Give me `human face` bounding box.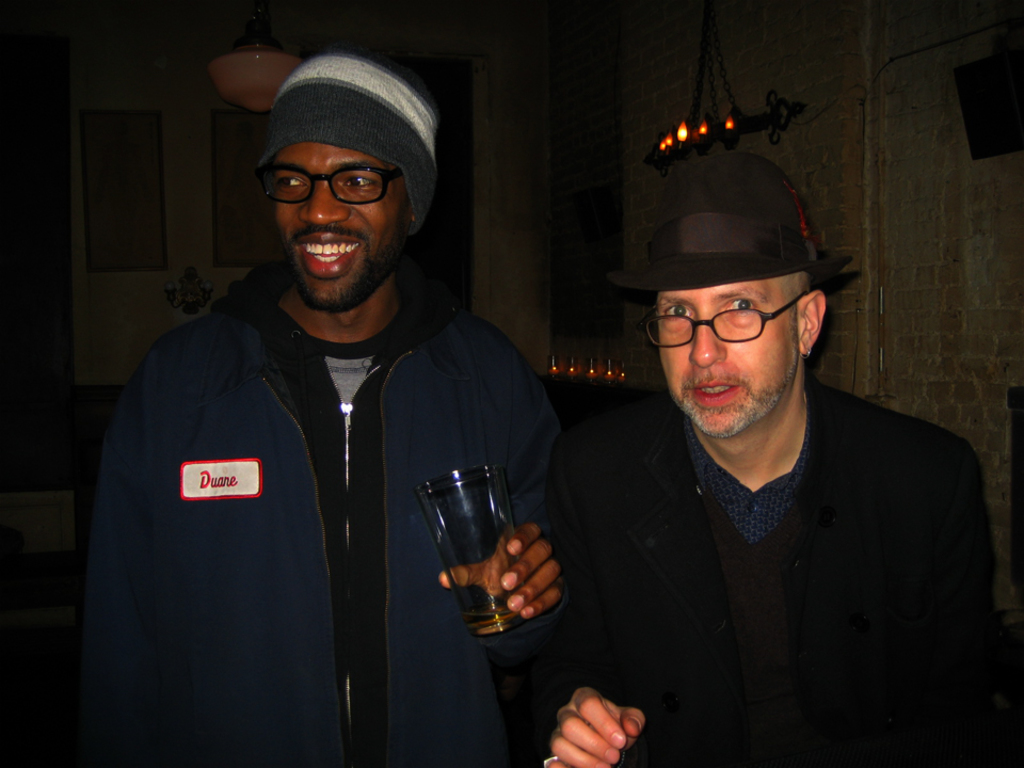
{"x1": 657, "y1": 283, "x2": 803, "y2": 438}.
